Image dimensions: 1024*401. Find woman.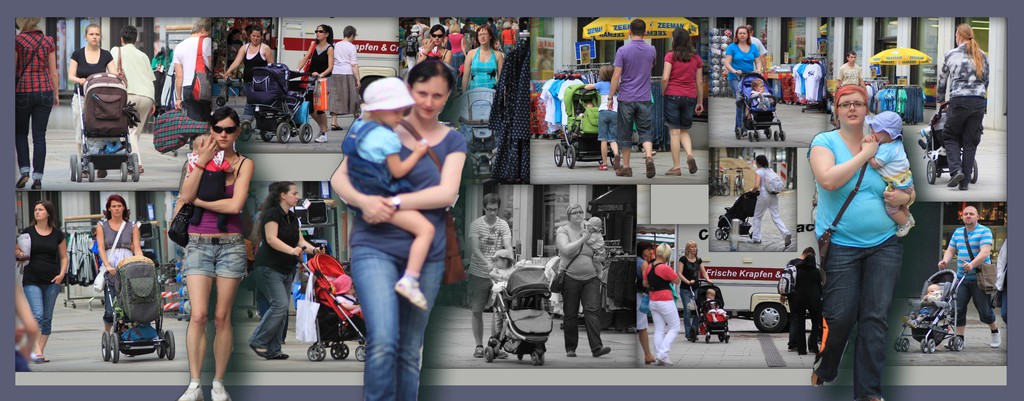
<bbox>92, 193, 148, 345</bbox>.
